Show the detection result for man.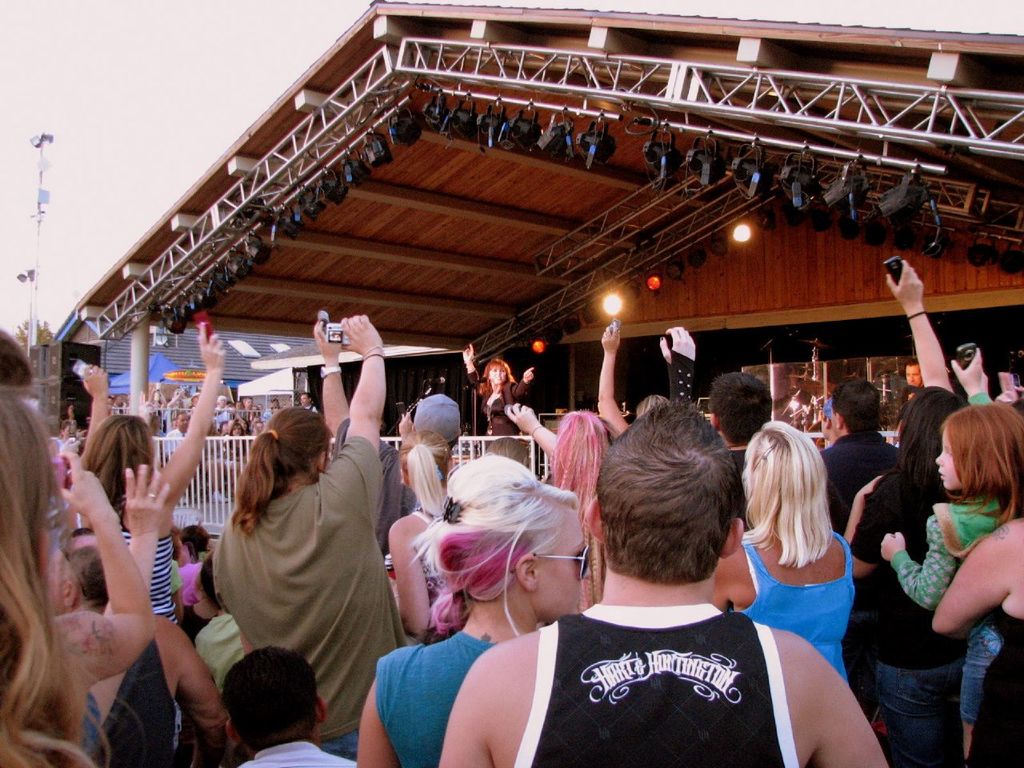
rect(314, 322, 458, 570).
